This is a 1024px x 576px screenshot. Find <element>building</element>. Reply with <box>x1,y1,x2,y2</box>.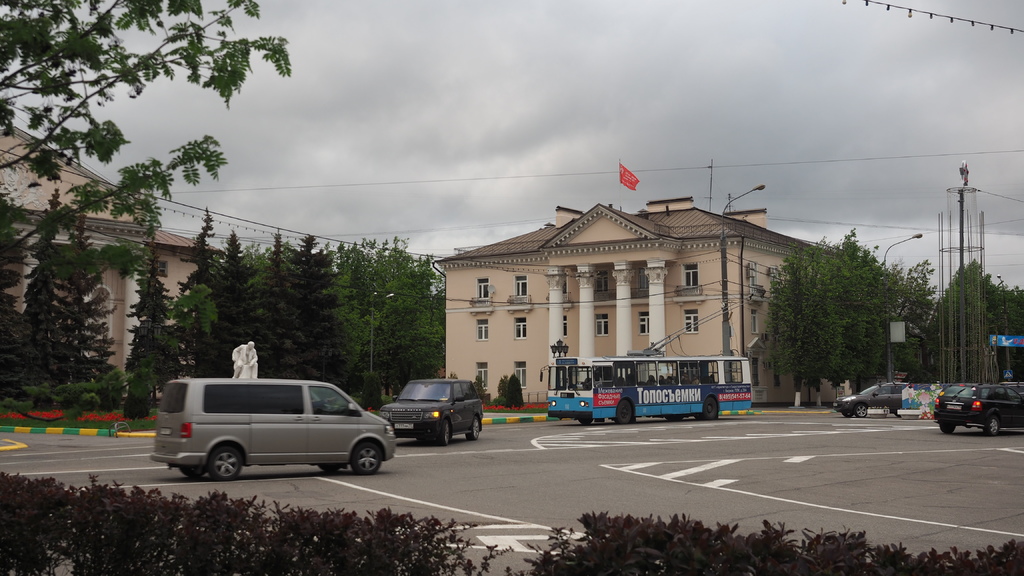
<box>433,196,804,410</box>.
